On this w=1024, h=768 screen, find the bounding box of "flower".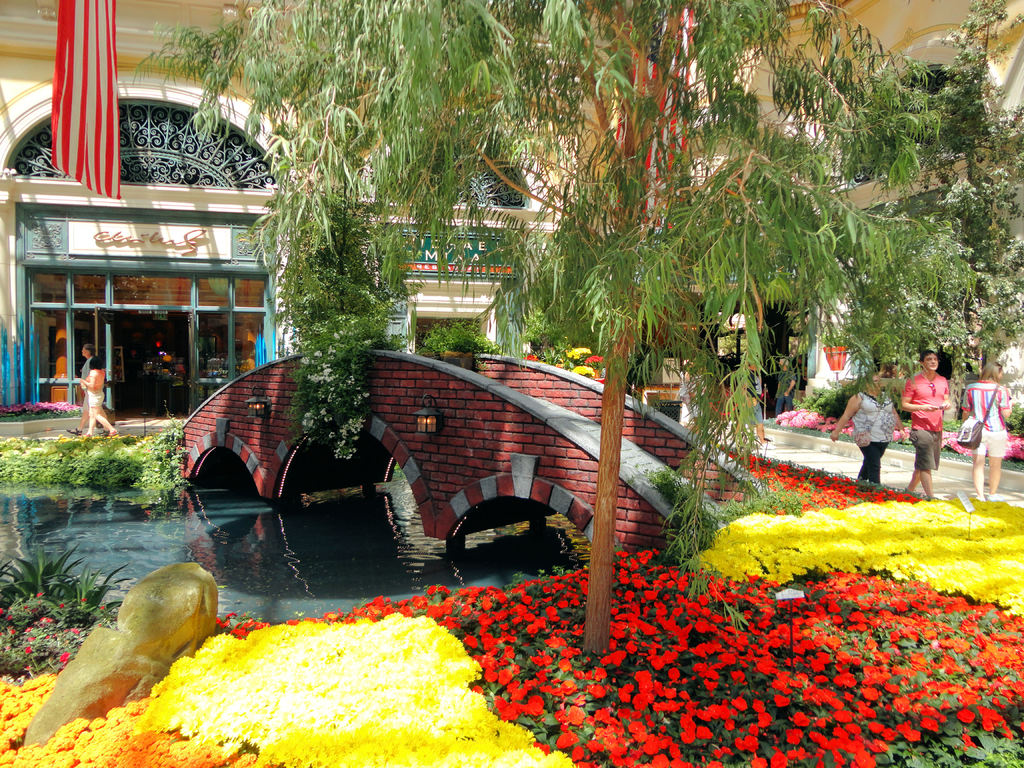
Bounding box: Rect(732, 698, 747, 709).
